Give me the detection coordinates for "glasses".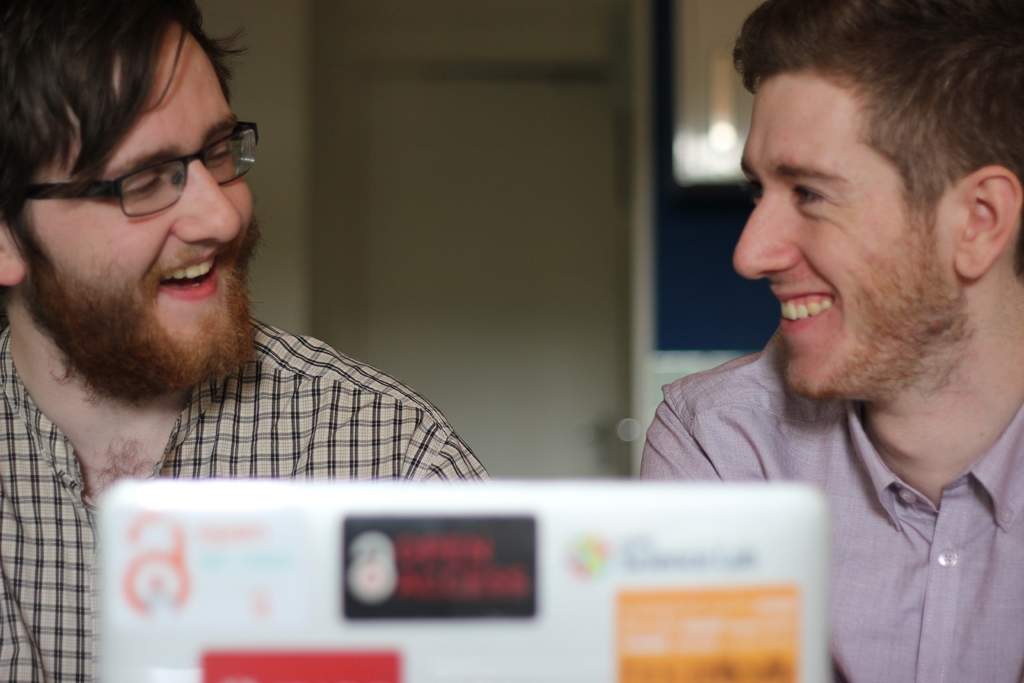
x1=38 y1=123 x2=257 y2=213.
